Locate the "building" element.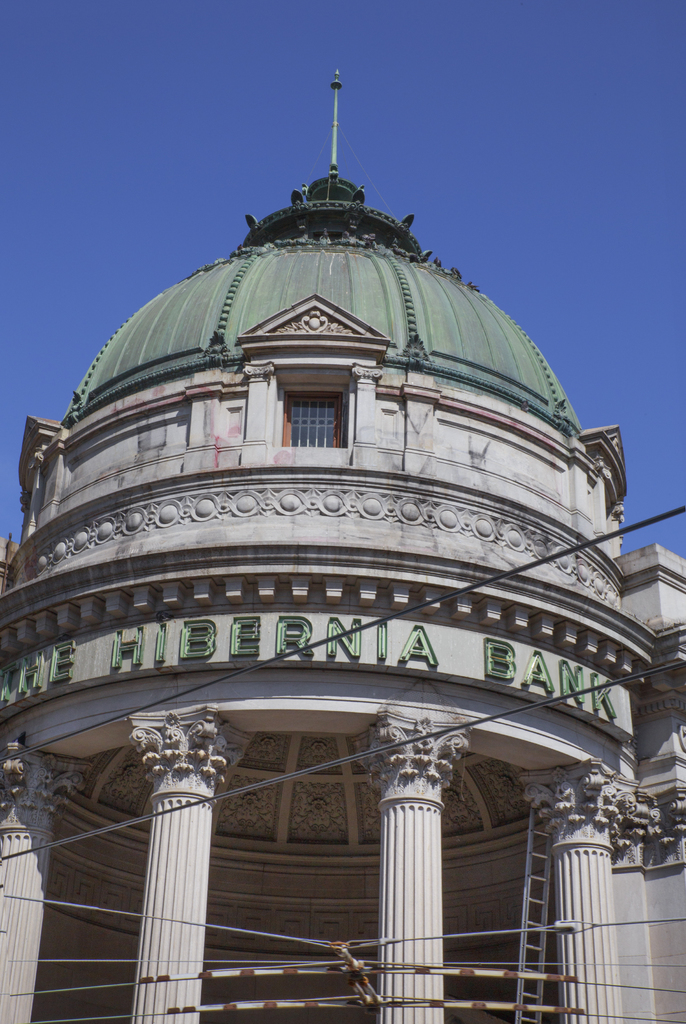
Element bbox: [0,169,685,1023].
